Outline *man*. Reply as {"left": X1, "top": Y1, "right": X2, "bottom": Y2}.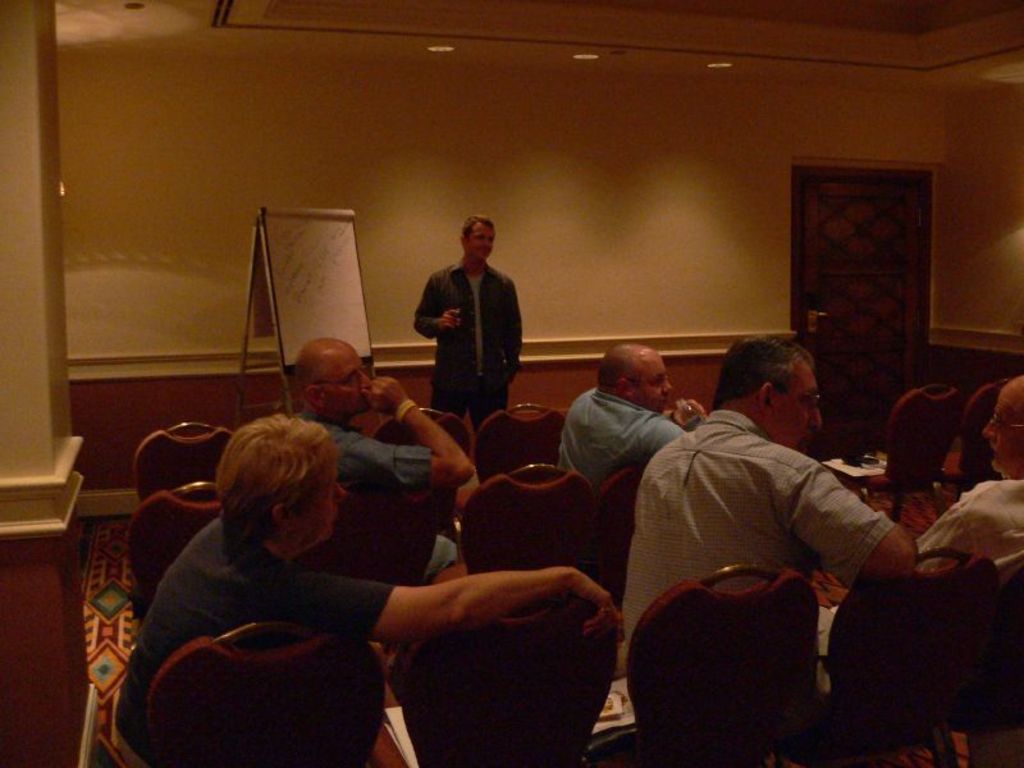
{"left": 554, "top": 340, "right": 713, "bottom": 485}.
